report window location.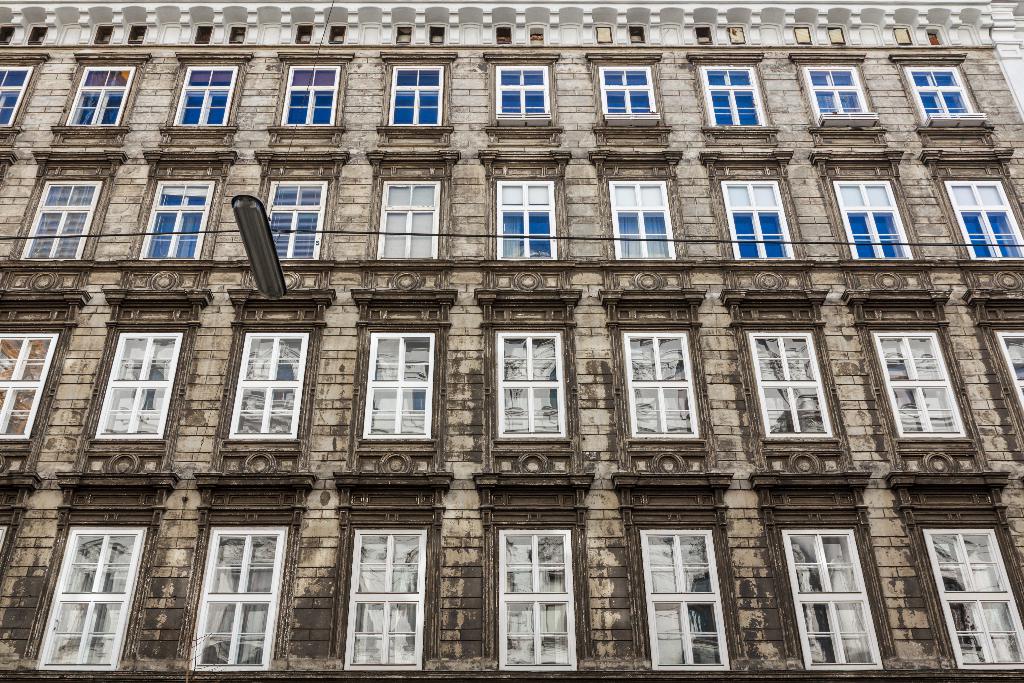
Report: box=[229, 312, 308, 456].
